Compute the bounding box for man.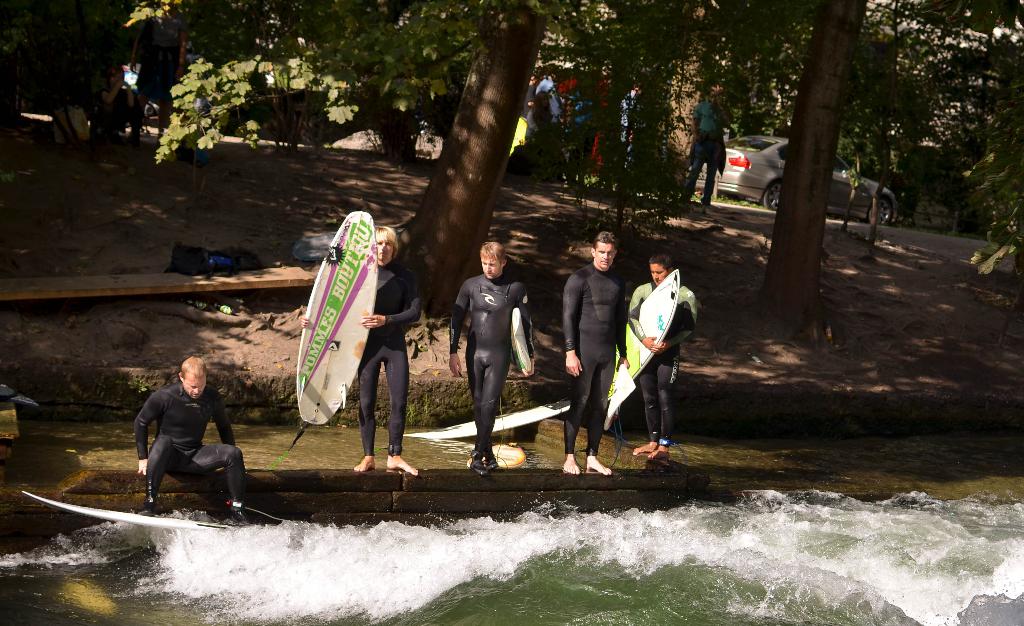
301 223 422 476.
